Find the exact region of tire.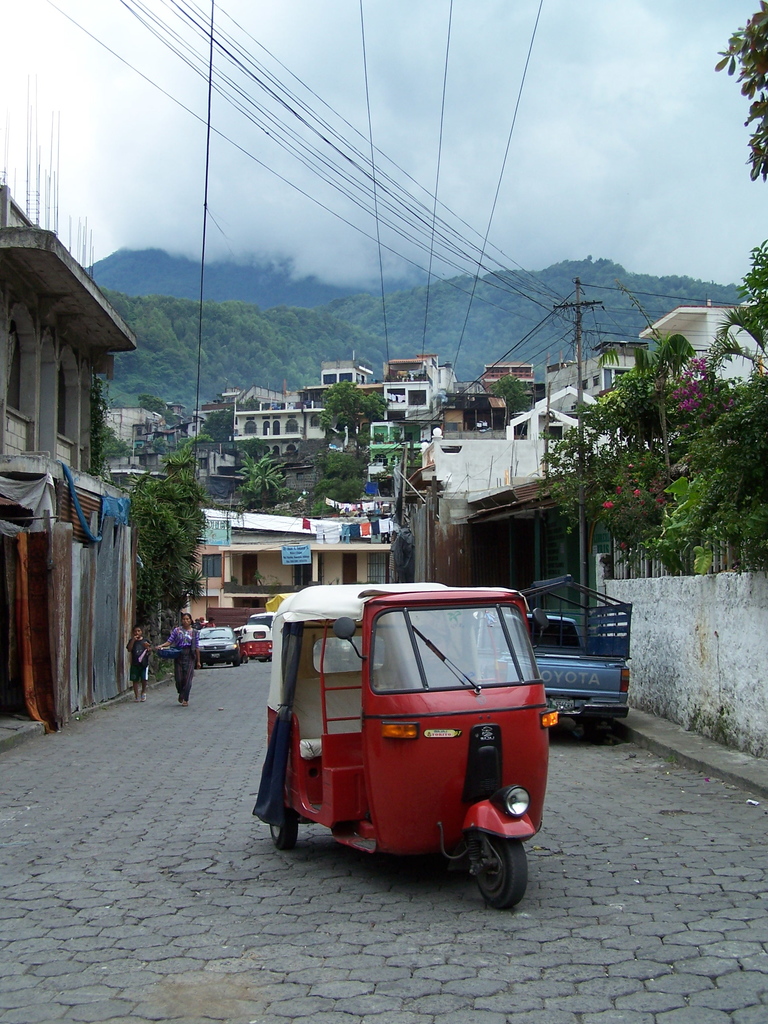
Exact region: 269:813:305:848.
